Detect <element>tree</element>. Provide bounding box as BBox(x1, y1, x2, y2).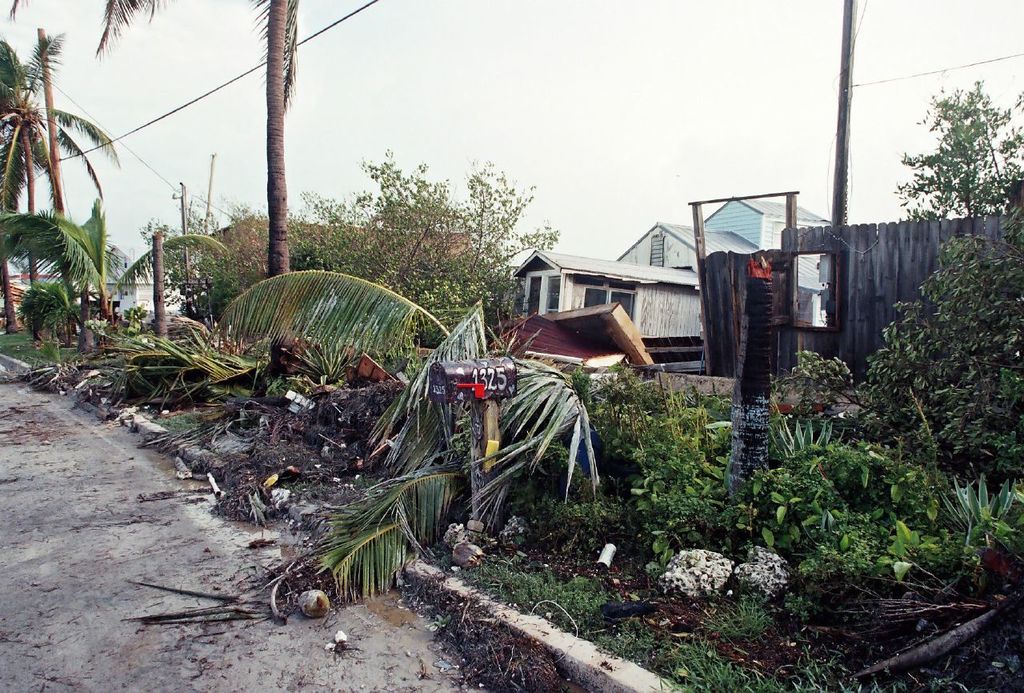
BBox(204, 272, 621, 595).
